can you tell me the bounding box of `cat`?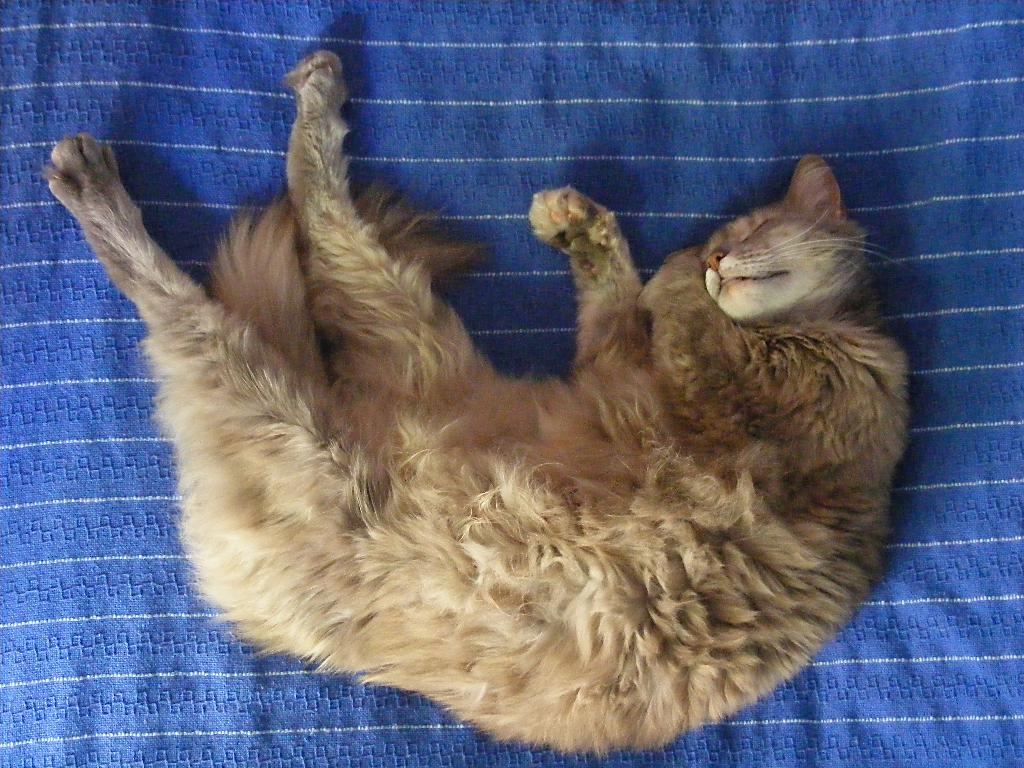
BBox(38, 46, 911, 758).
